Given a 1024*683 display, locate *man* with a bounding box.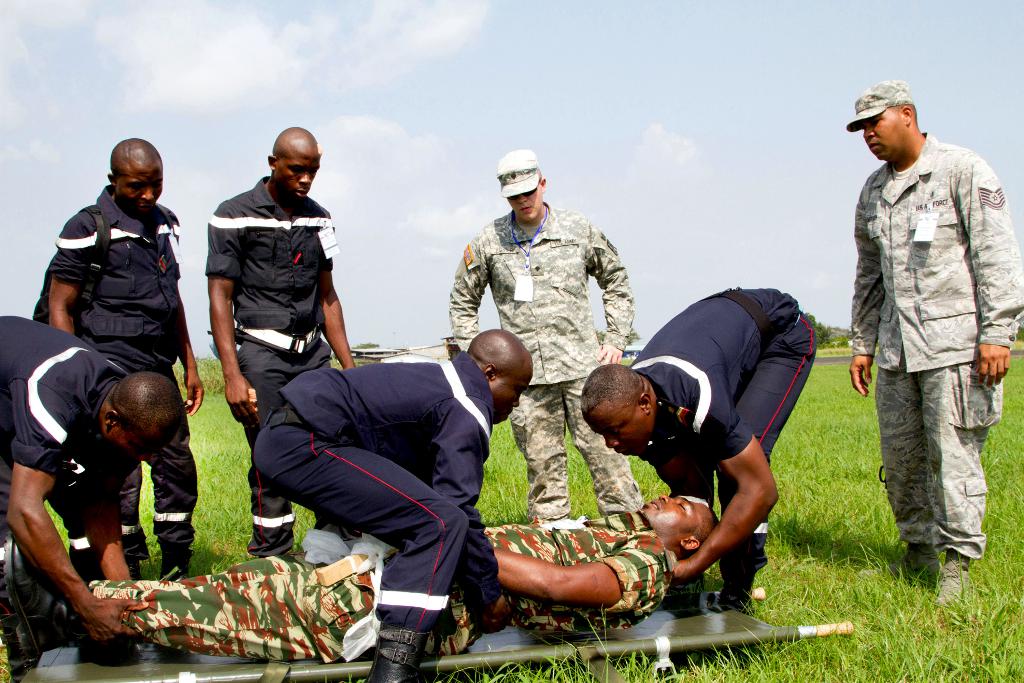
Located: 0,308,182,679.
